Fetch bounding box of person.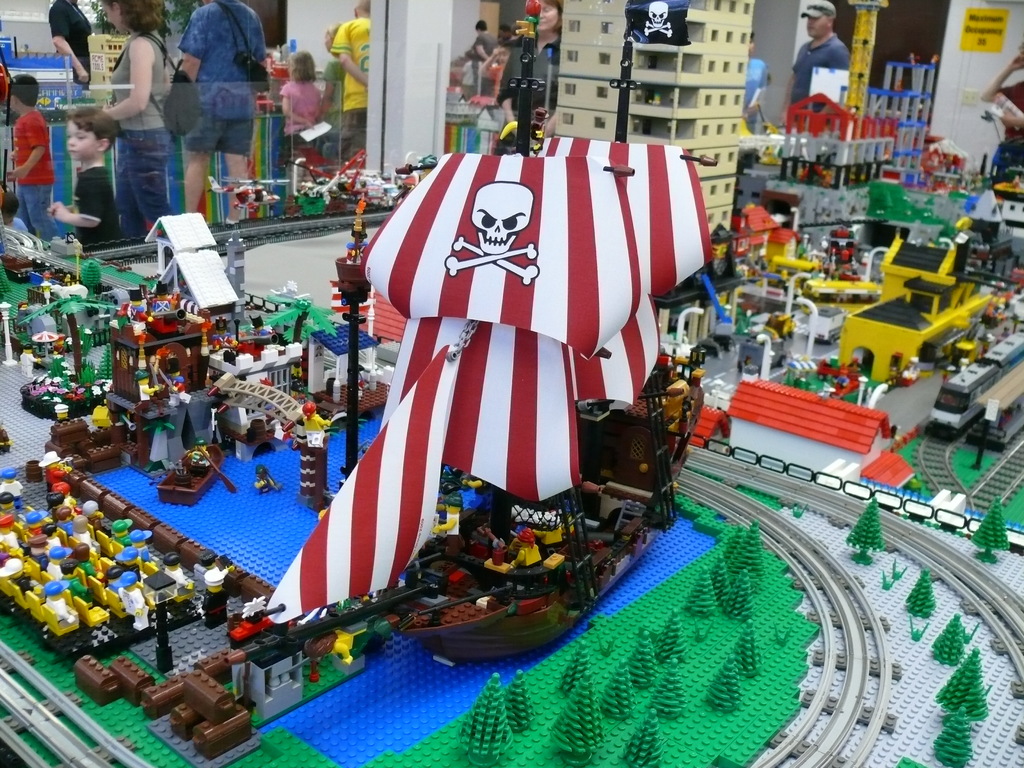
Bbox: [0, 74, 67, 244].
